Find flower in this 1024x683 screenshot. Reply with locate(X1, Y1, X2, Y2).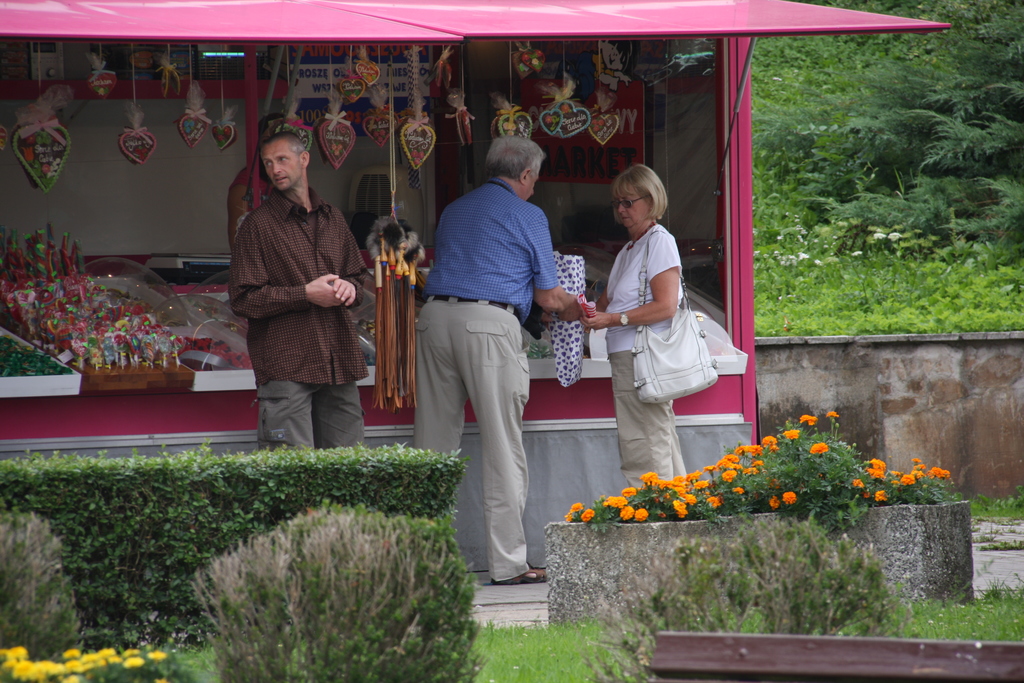
locate(745, 442, 757, 451).
